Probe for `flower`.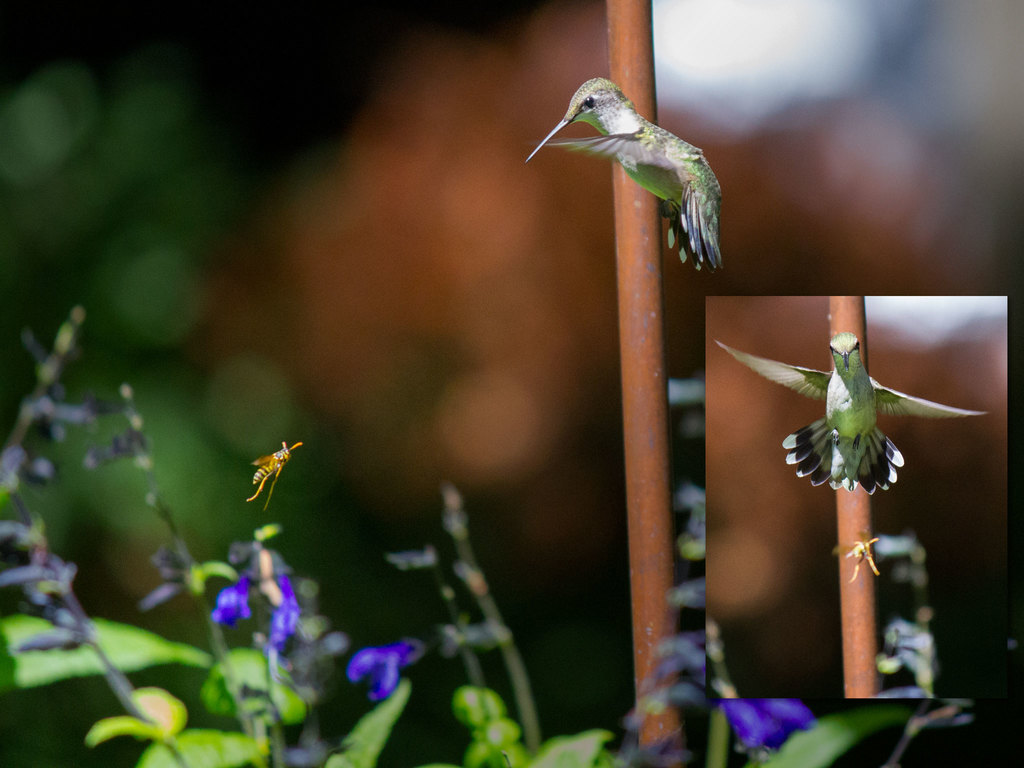
Probe result: bbox=[351, 651, 394, 701].
